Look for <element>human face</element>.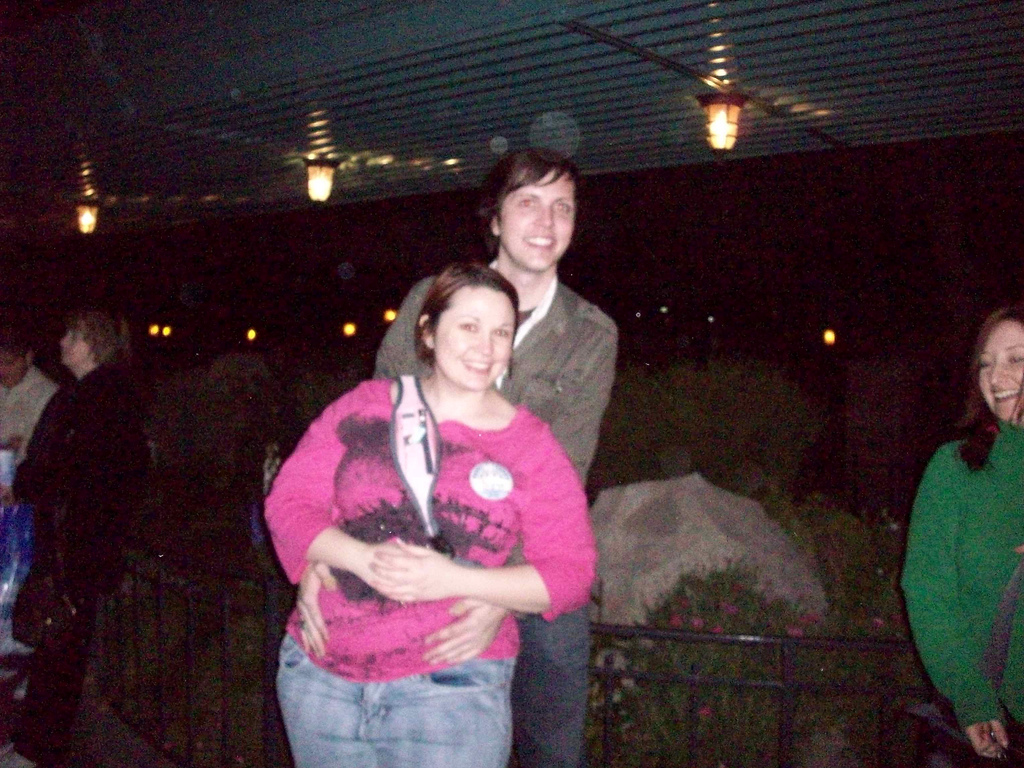
Found: bbox=(979, 319, 1022, 424).
